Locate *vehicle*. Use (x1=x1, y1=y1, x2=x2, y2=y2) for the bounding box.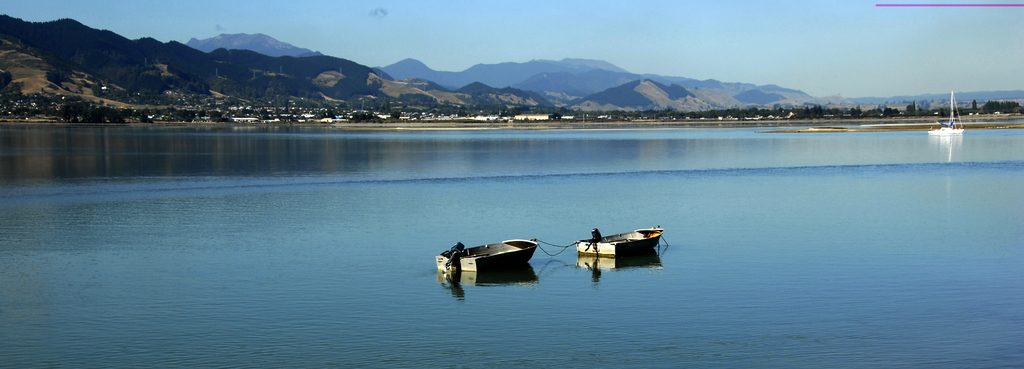
(x1=924, y1=87, x2=970, y2=137).
